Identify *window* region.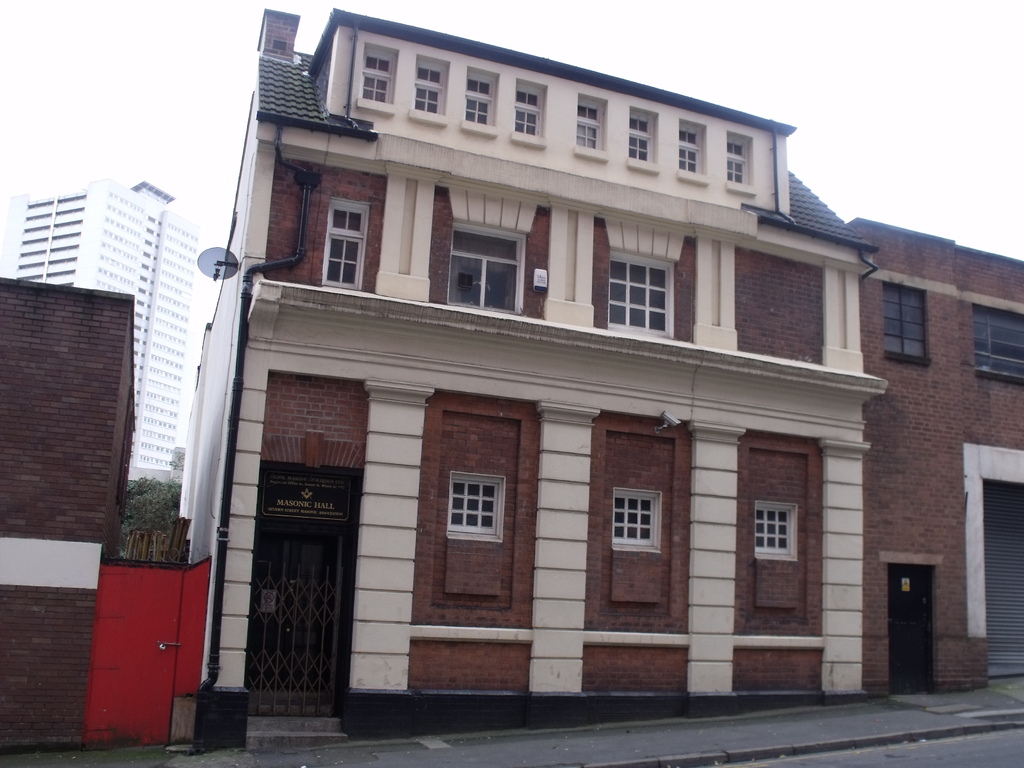
Region: bbox(574, 106, 595, 145).
